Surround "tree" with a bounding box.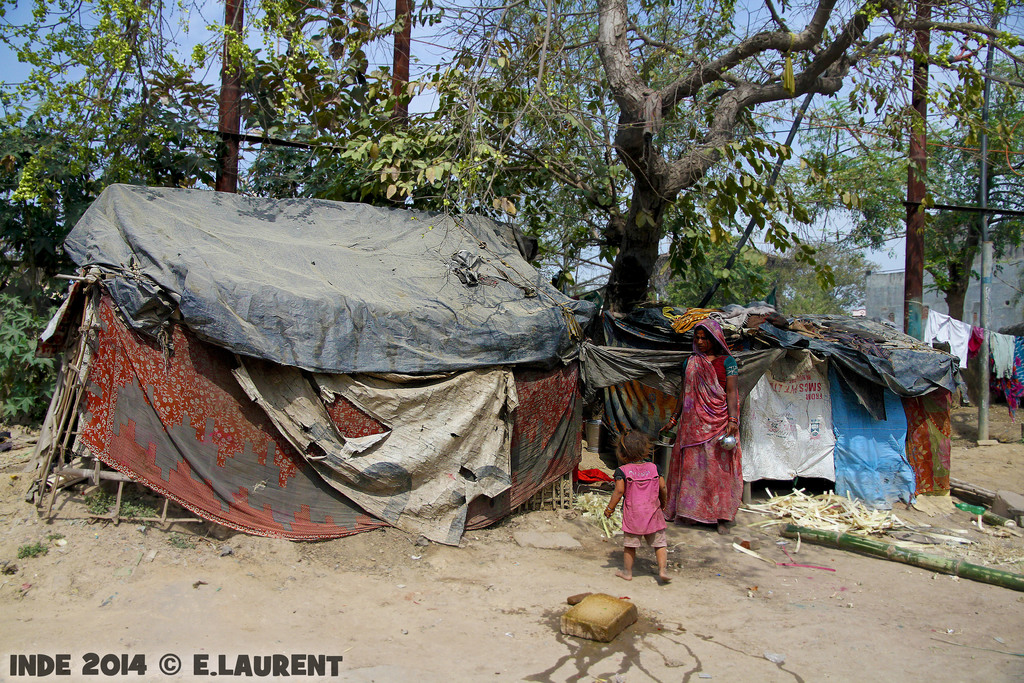
<region>309, 19, 911, 356</region>.
